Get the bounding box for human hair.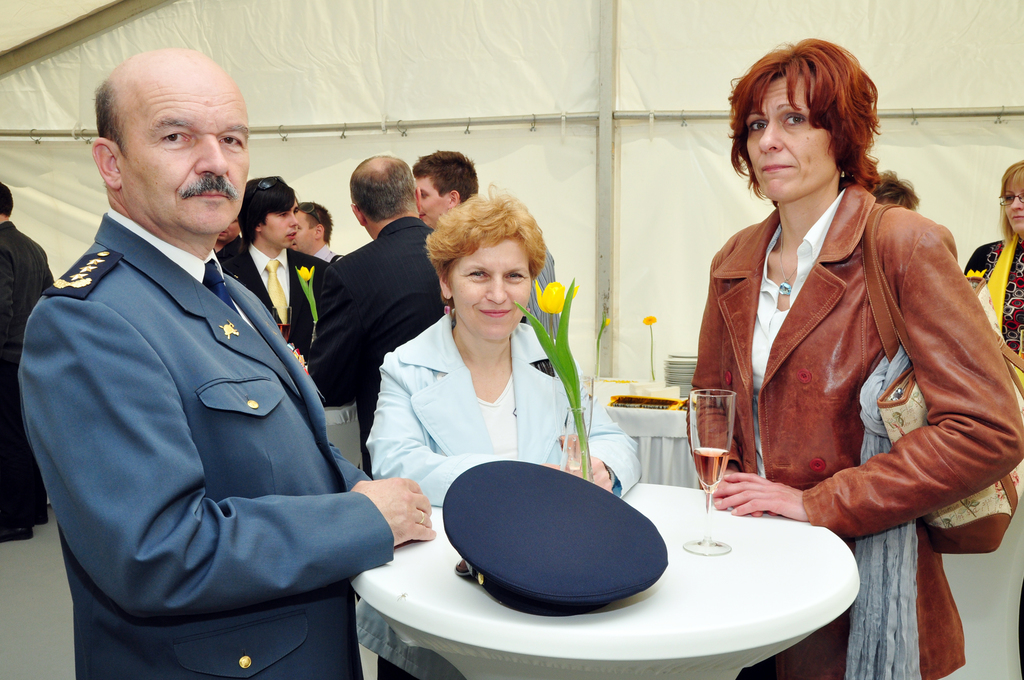
1000 159 1023 238.
